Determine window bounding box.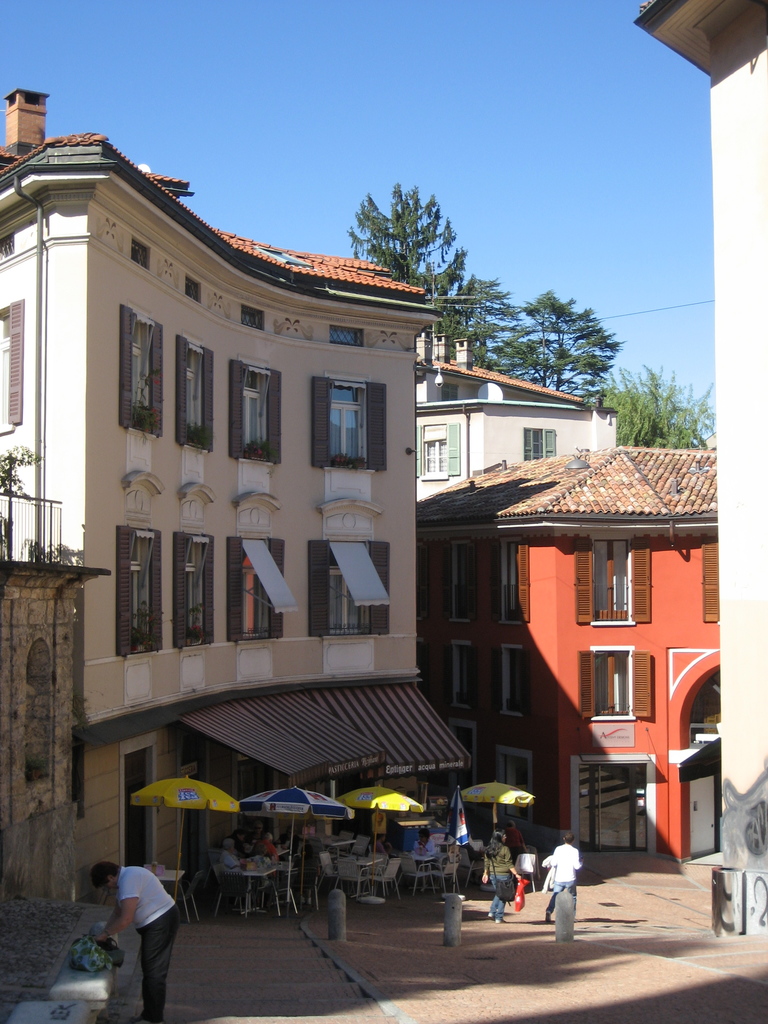
Determined: rect(308, 540, 390, 636).
